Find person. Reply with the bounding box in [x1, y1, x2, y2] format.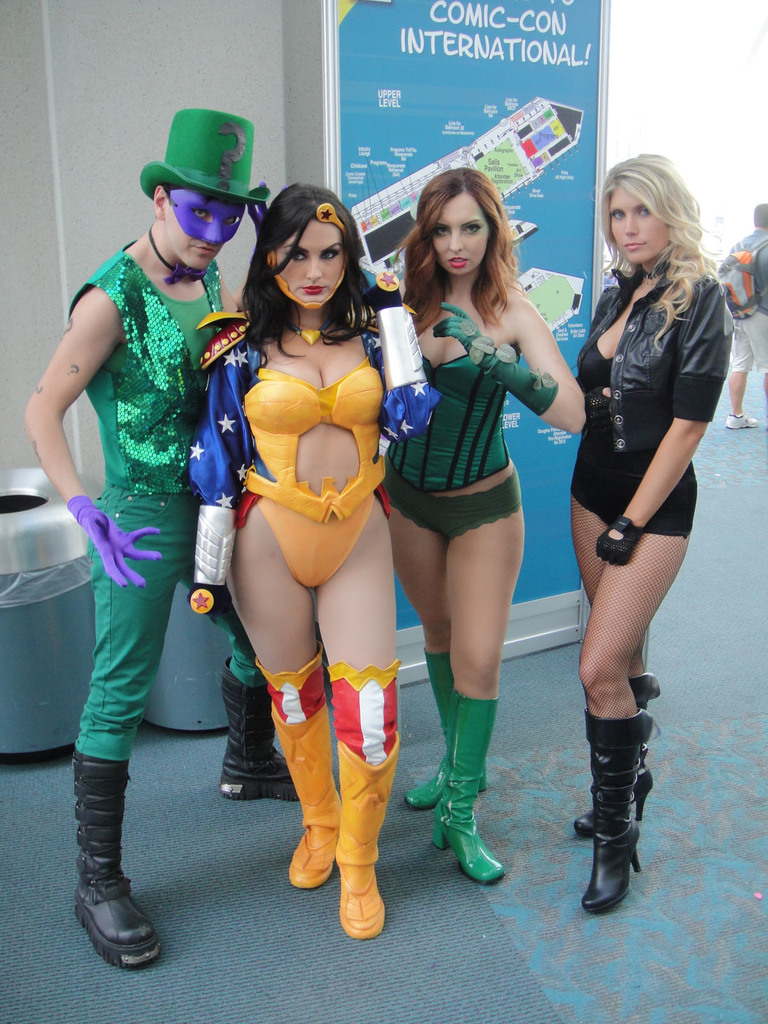
[198, 180, 440, 935].
